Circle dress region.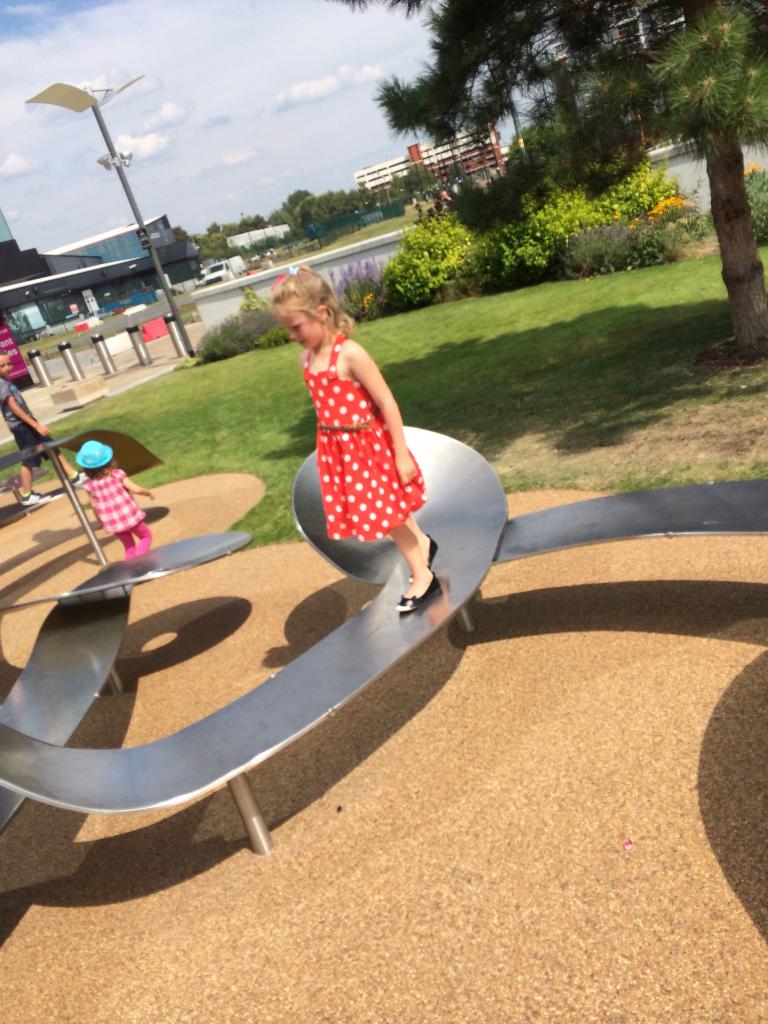
Region: BBox(301, 330, 426, 540).
